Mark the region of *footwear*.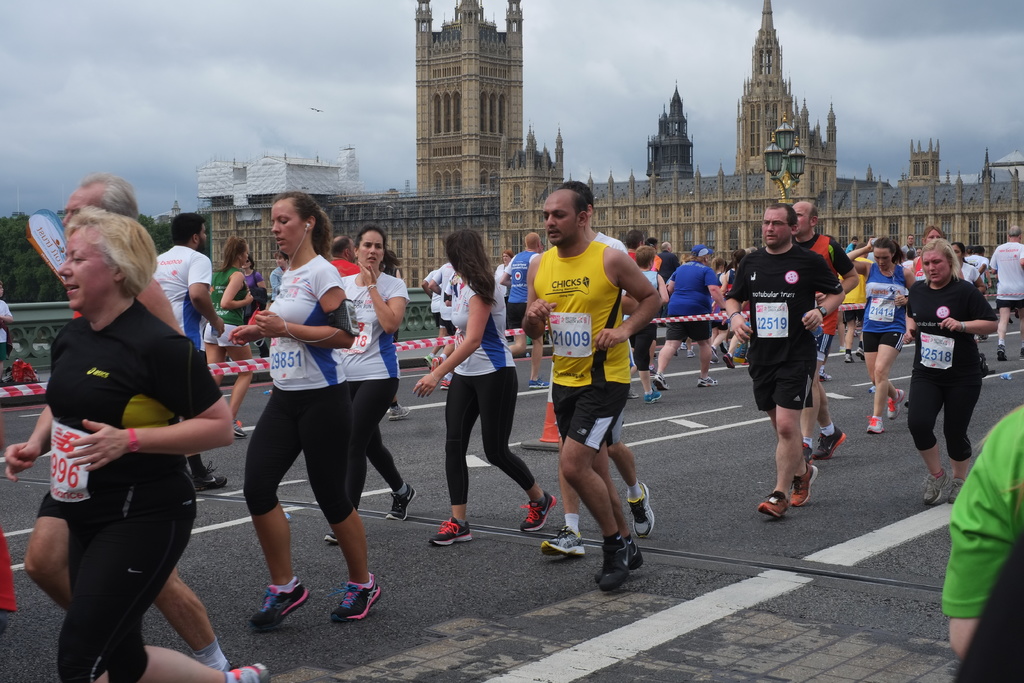
Region: crop(760, 495, 786, 517).
